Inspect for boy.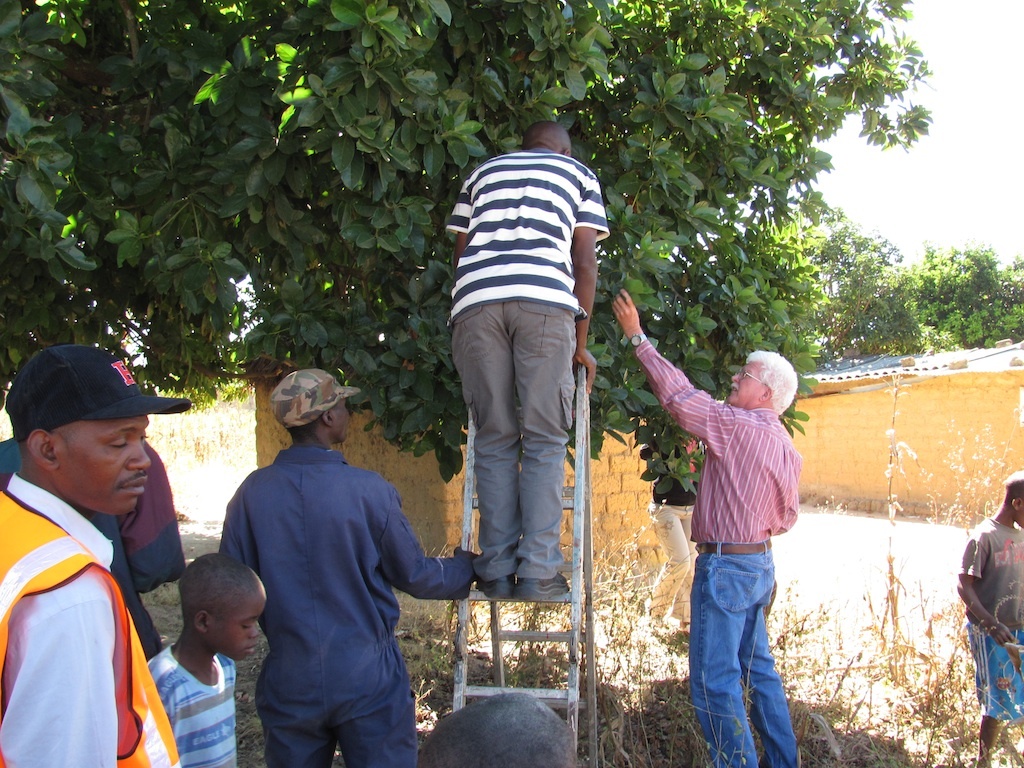
Inspection: bbox=(413, 683, 580, 767).
